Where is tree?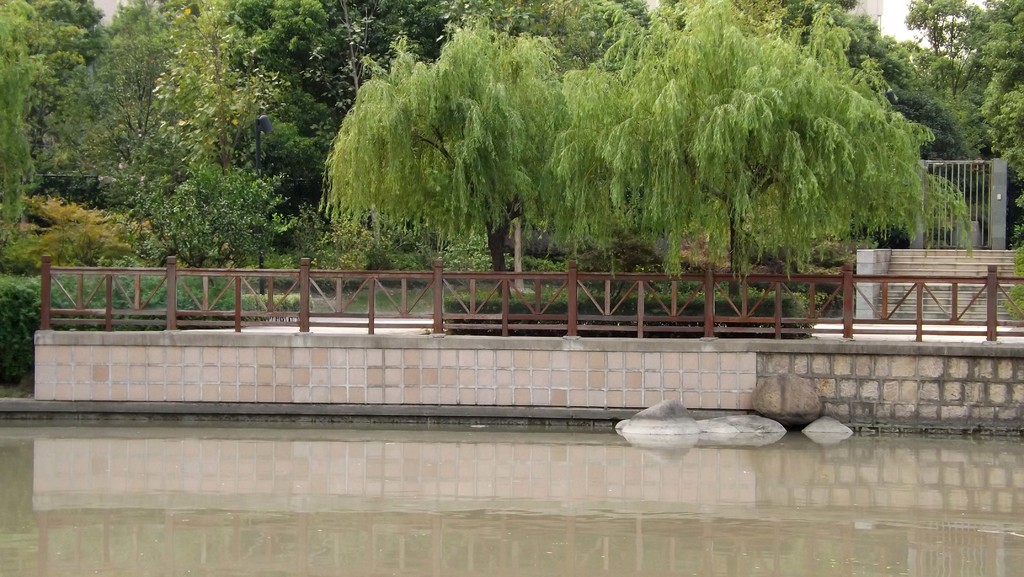
<bbox>225, 0, 445, 111</bbox>.
